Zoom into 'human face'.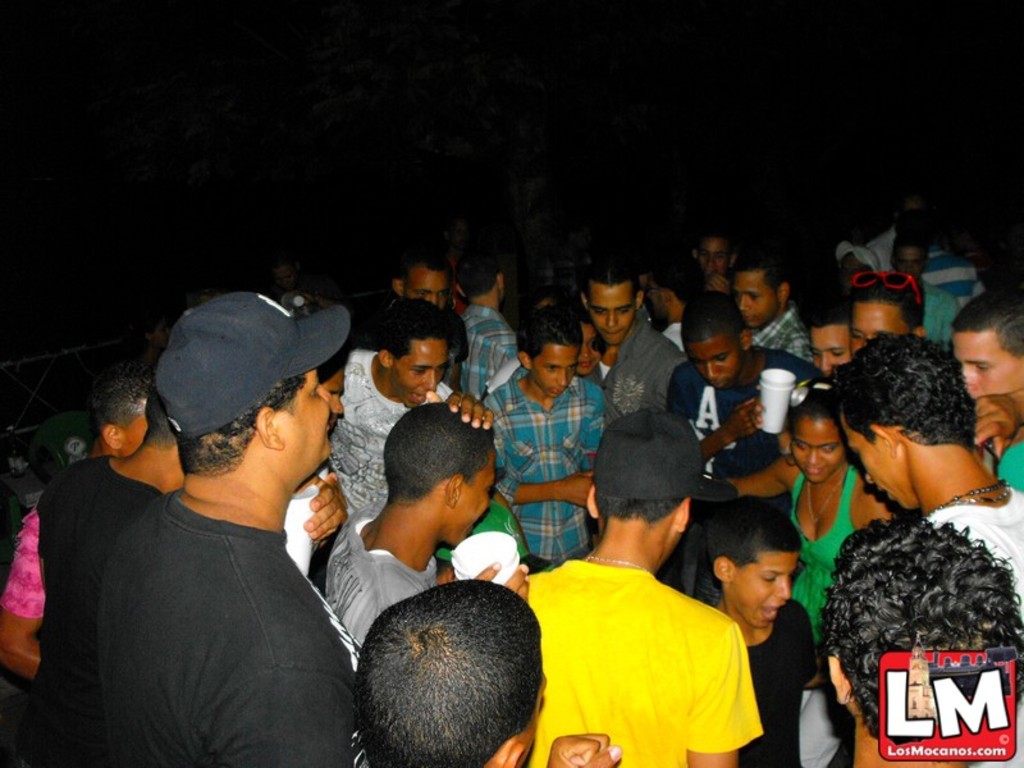
Zoom target: (954, 333, 1023, 401).
